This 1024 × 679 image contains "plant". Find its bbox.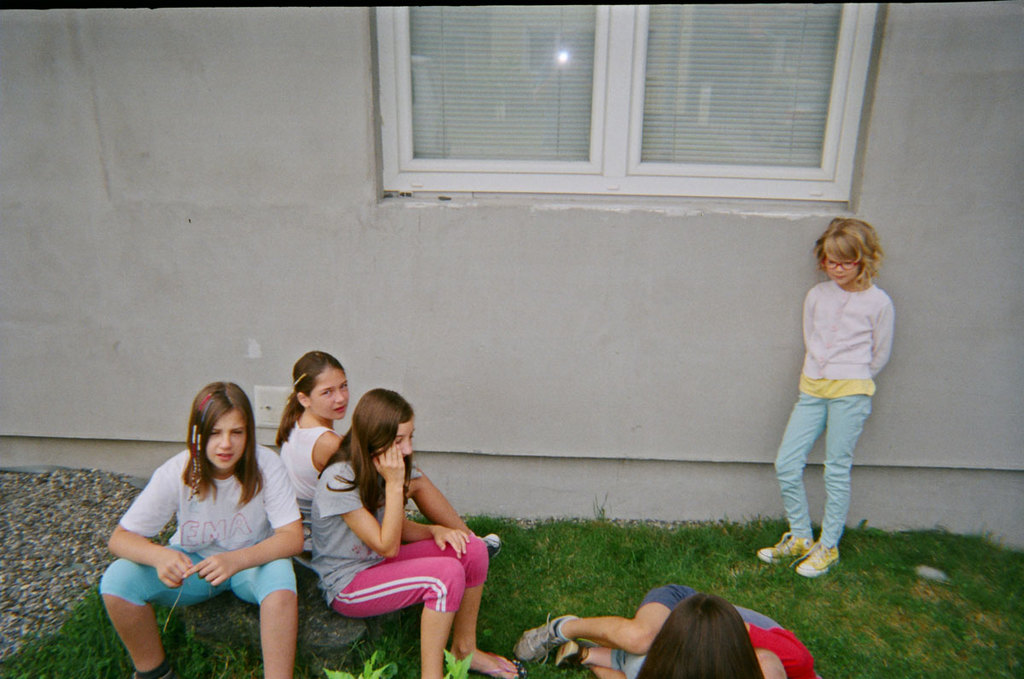
left=316, top=641, right=405, bottom=678.
